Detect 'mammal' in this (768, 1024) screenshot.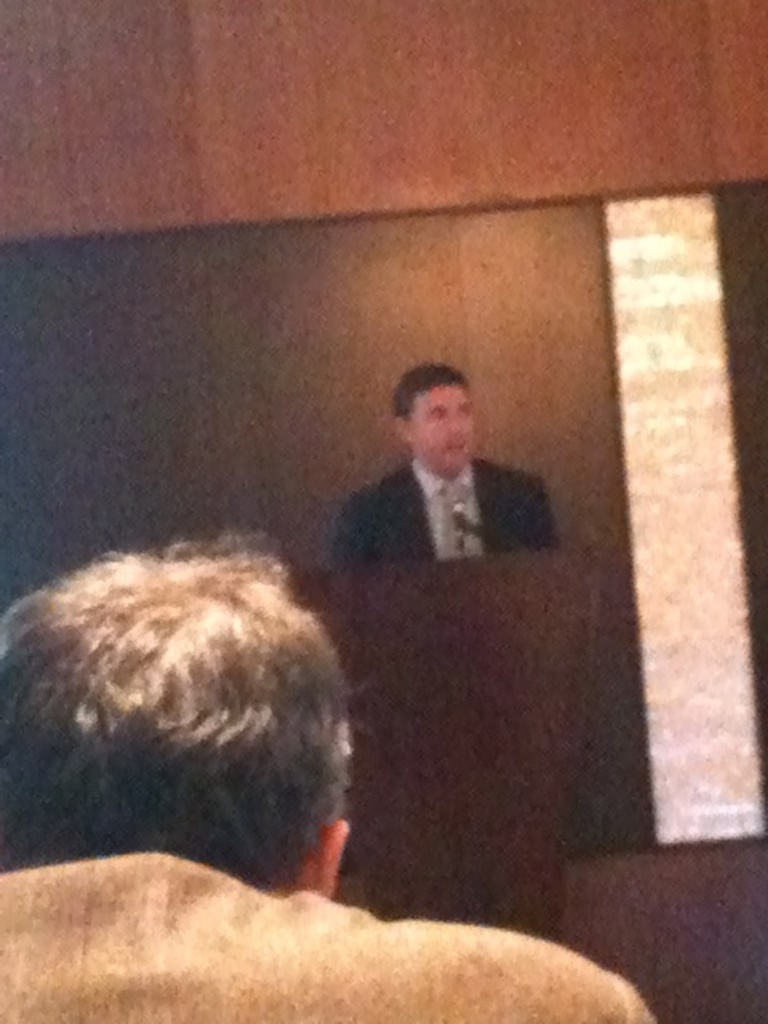
Detection: [left=0, top=523, right=656, bottom=1022].
